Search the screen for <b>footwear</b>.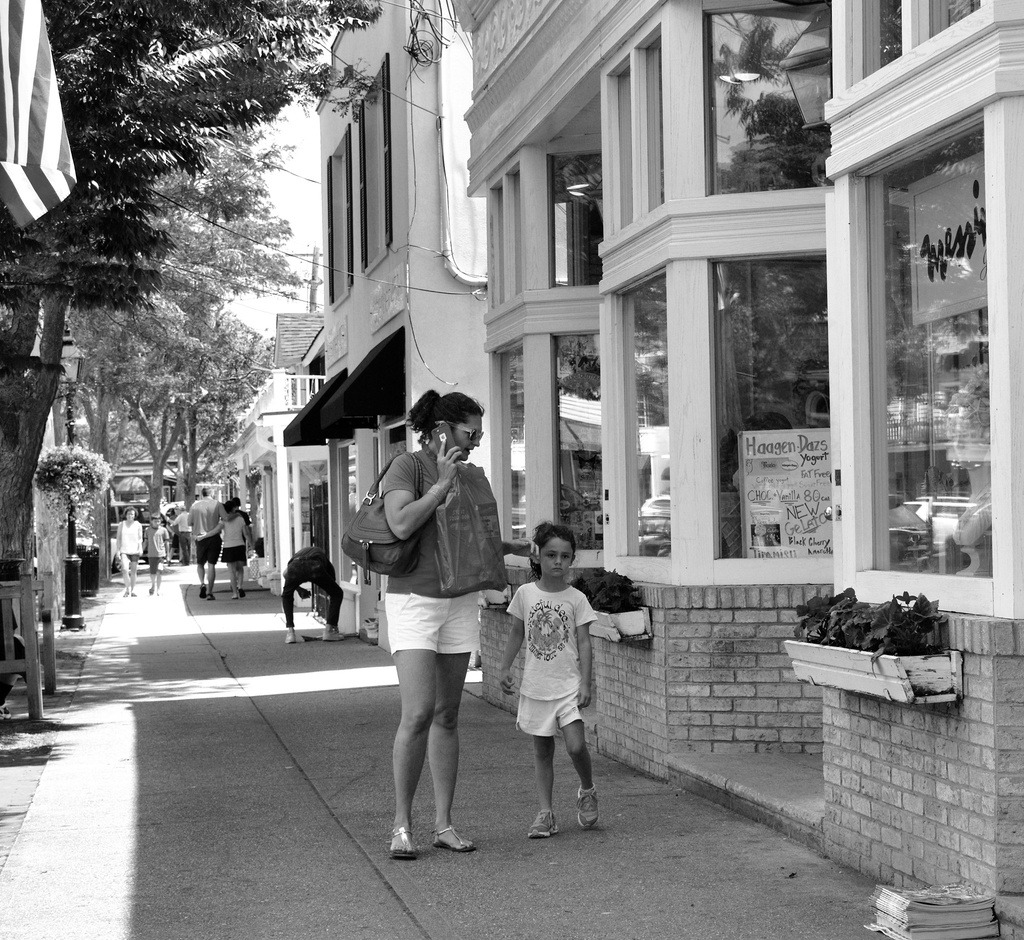
Found at [left=201, top=582, right=209, bottom=598].
